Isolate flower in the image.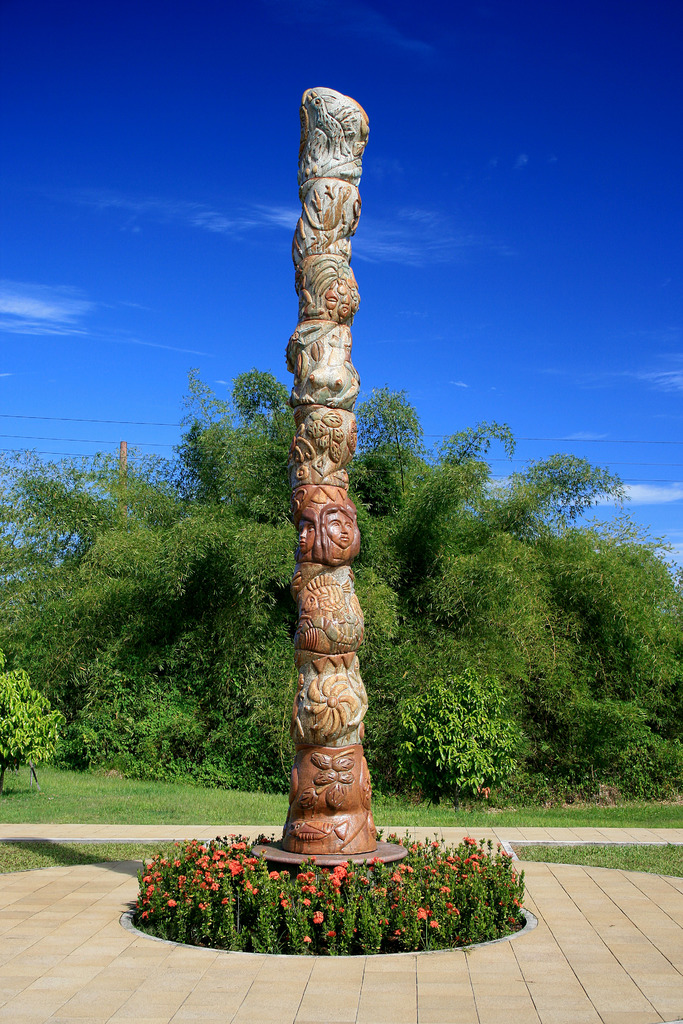
Isolated region: <box>309,904,327,923</box>.
